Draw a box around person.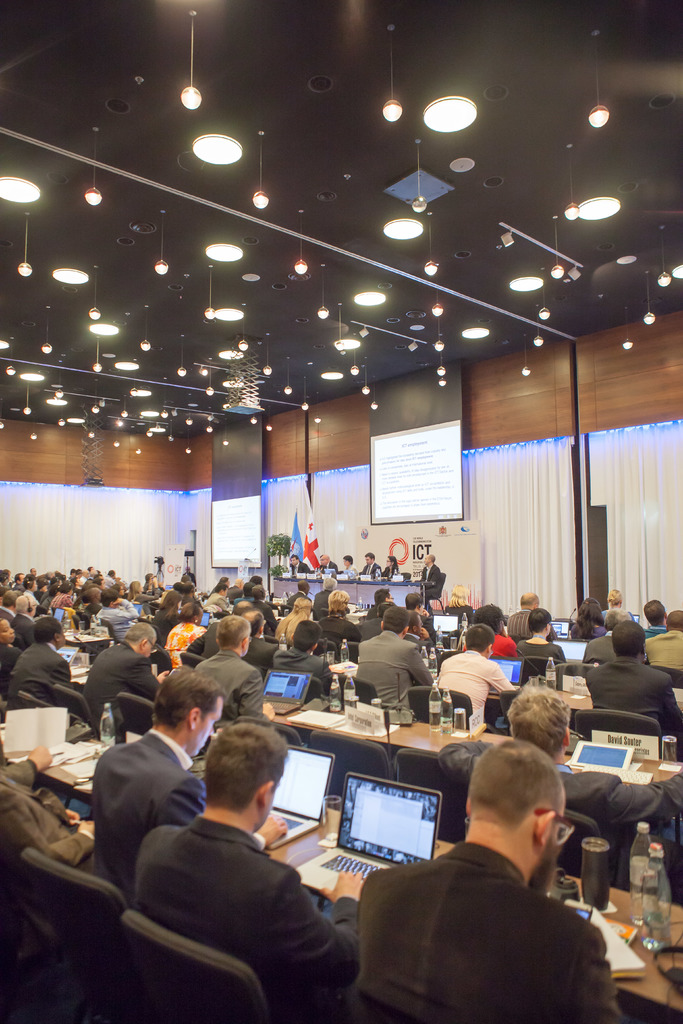
(85,623,154,735).
